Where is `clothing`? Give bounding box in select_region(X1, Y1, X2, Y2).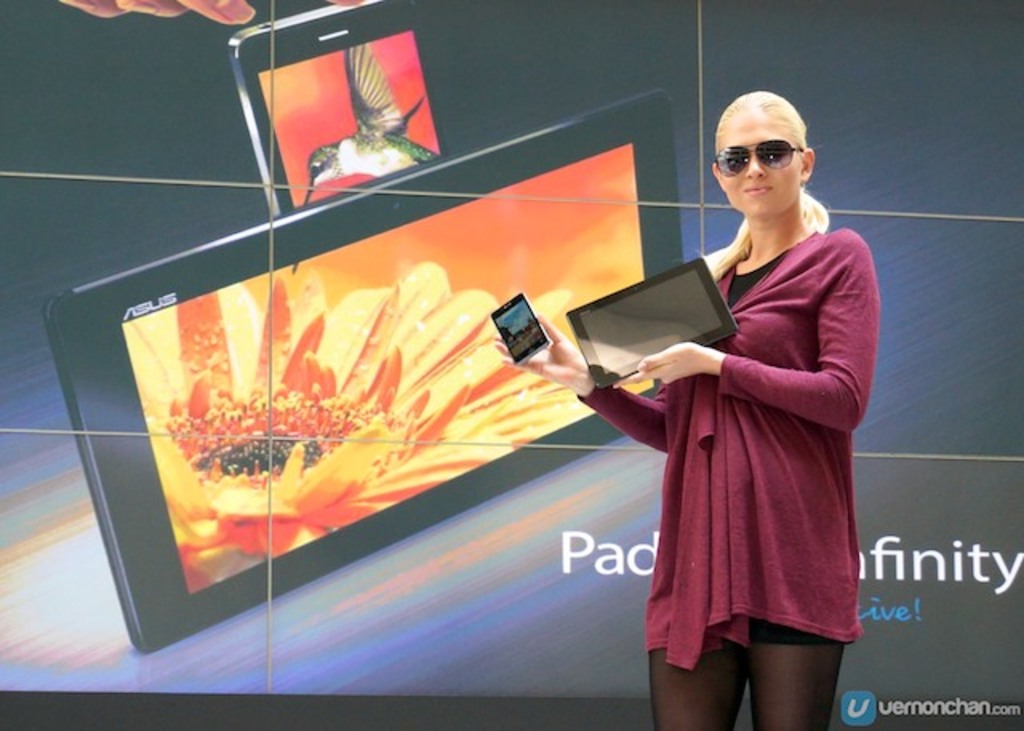
select_region(576, 227, 870, 673).
